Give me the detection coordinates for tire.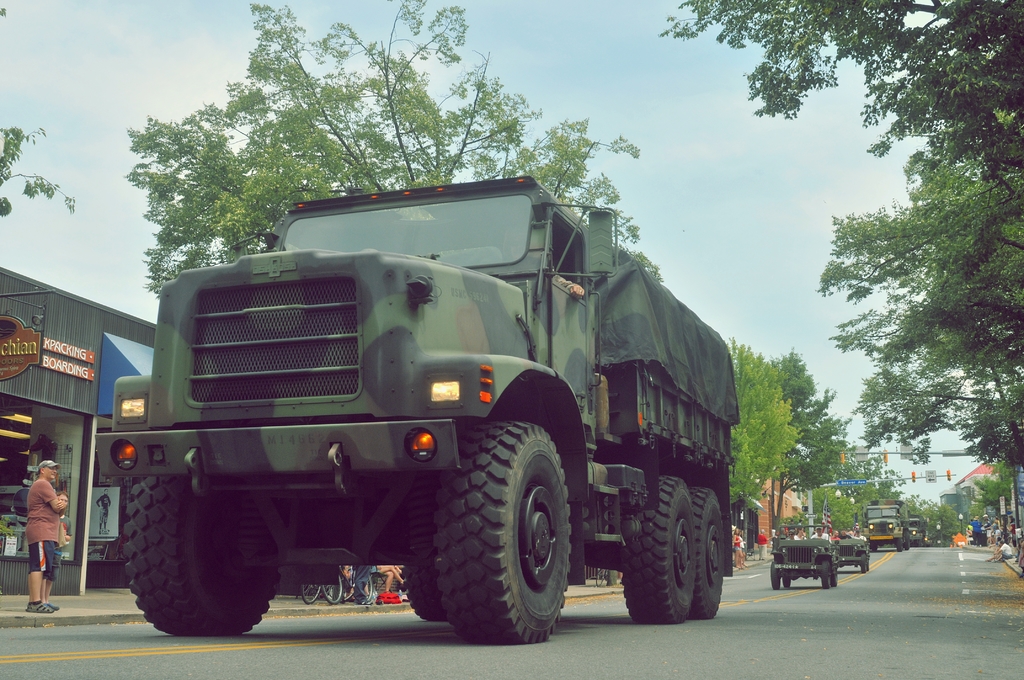
(left=122, top=475, right=280, bottom=634).
